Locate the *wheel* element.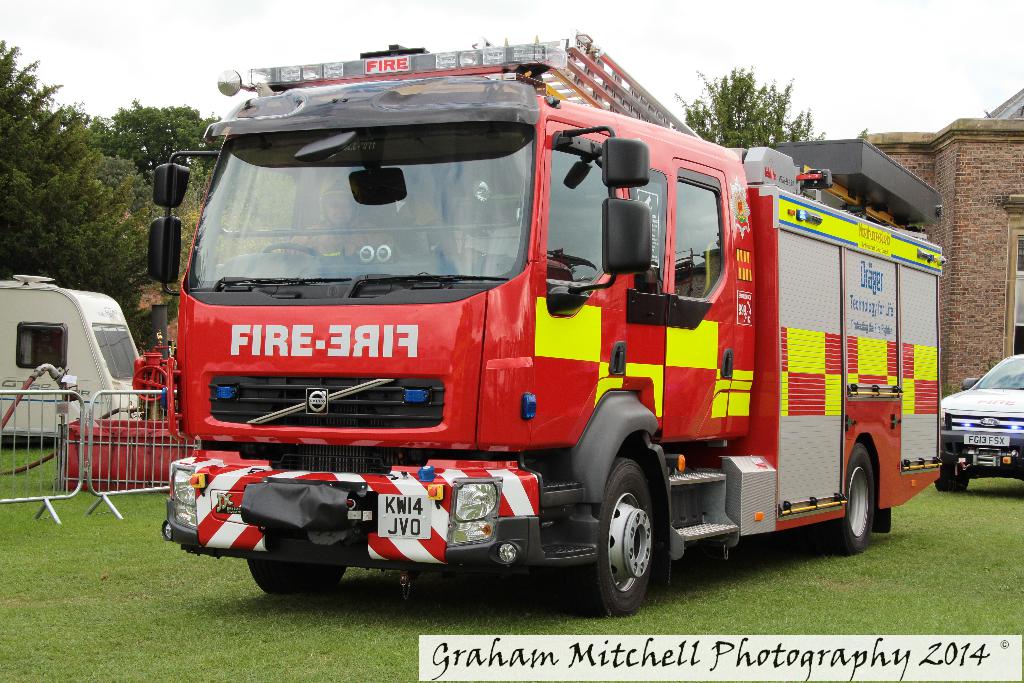
Element bbox: bbox=(836, 441, 877, 557).
